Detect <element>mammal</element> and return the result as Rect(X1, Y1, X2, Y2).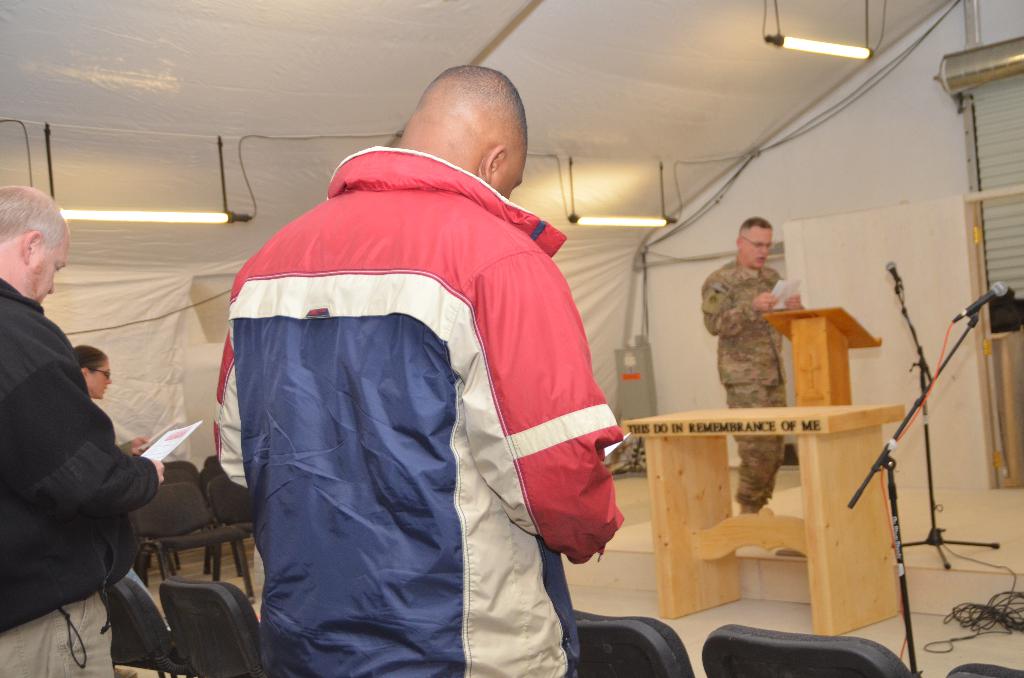
Rect(225, 67, 636, 677).
